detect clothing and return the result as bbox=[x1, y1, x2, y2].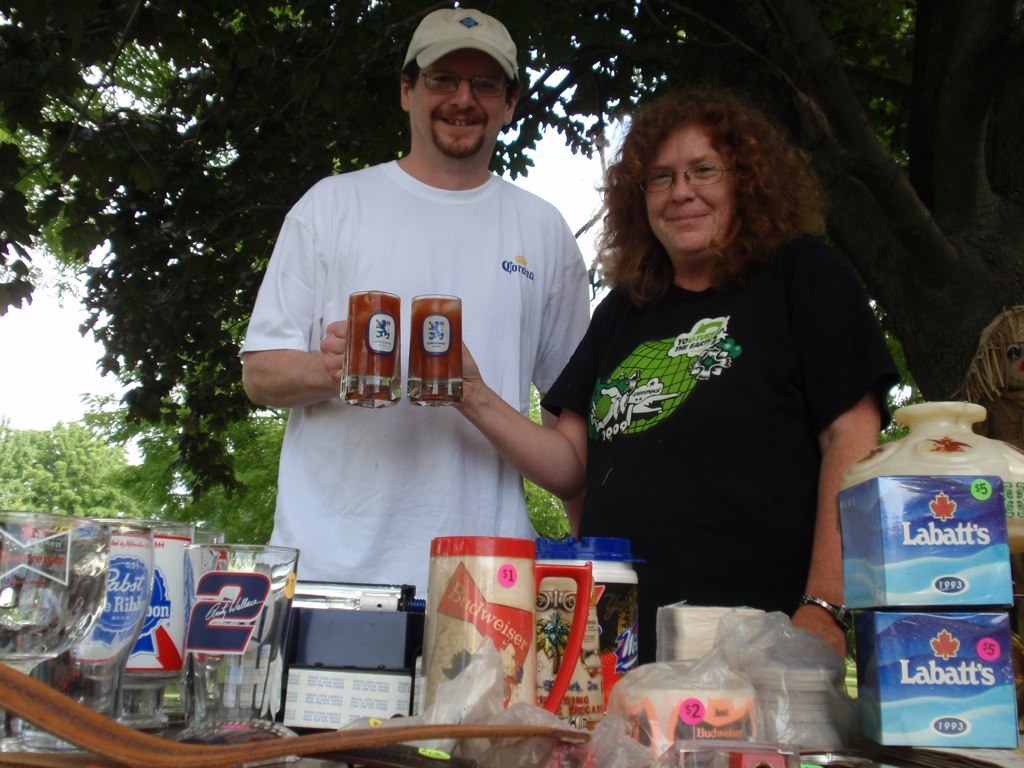
bbox=[247, 156, 594, 598].
